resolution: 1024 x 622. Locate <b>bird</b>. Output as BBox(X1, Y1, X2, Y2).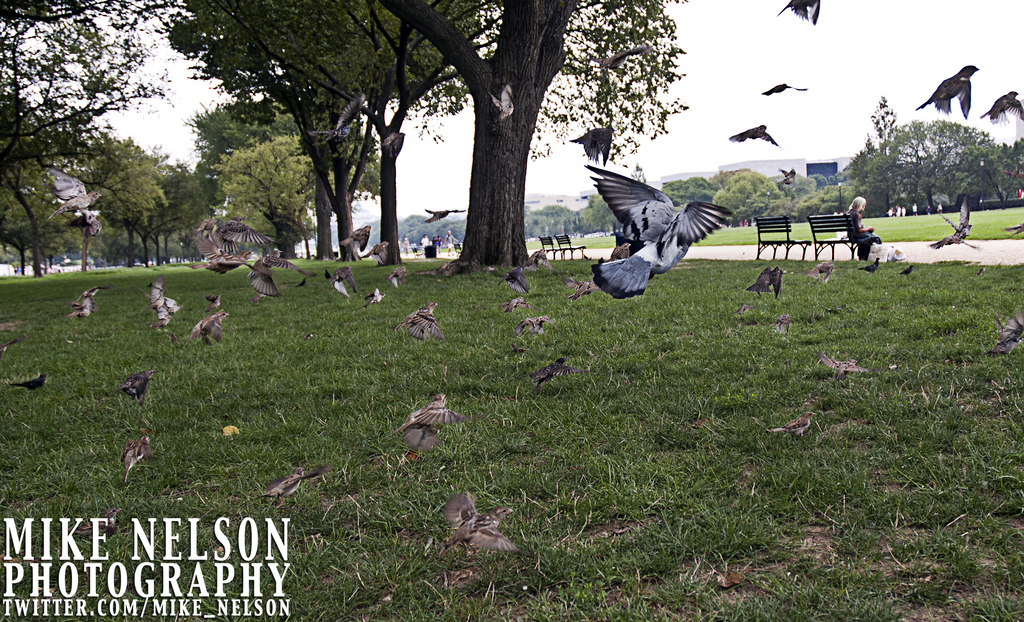
BBox(902, 265, 912, 275).
